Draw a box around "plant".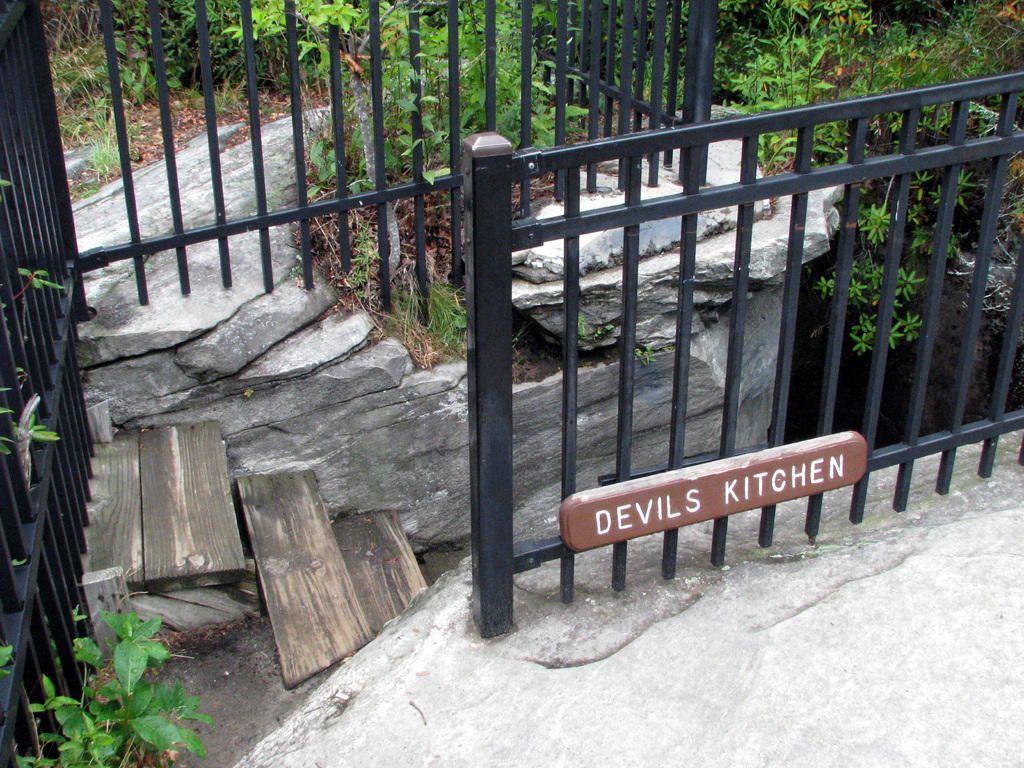
0:262:65:326.
